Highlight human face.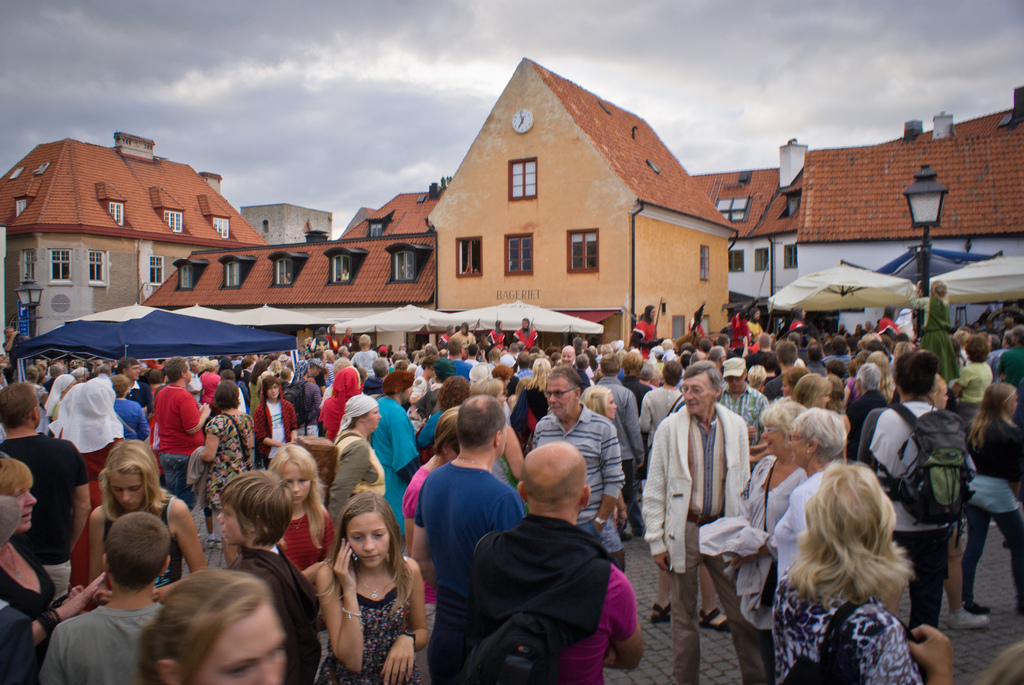
Highlighted region: rect(545, 379, 577, 417).
